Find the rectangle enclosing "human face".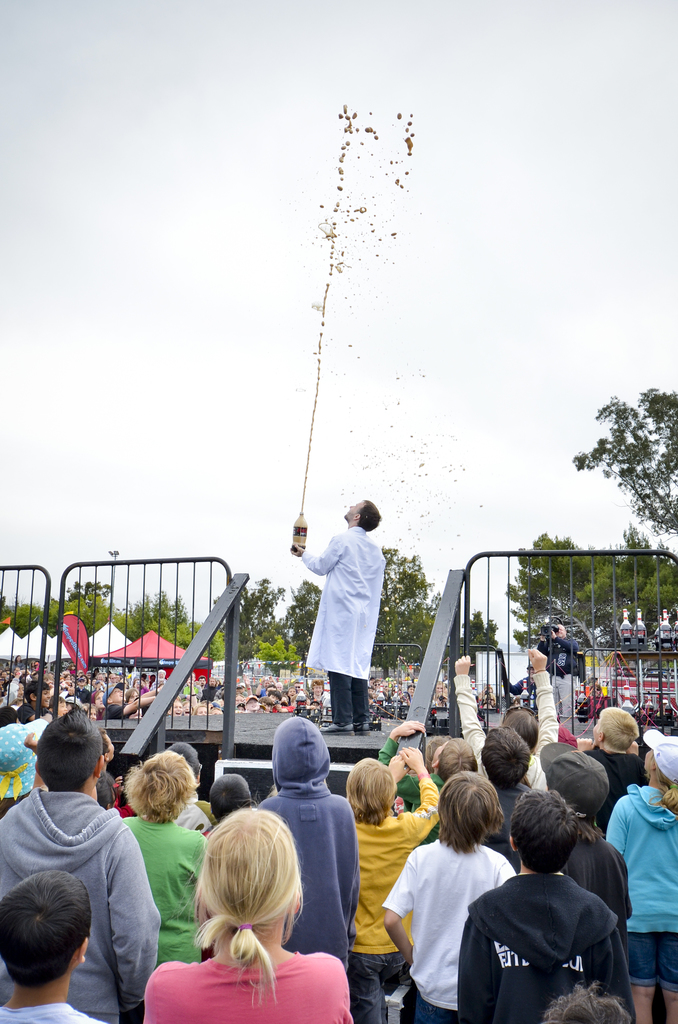
box=[430, 740, 448, 759].
